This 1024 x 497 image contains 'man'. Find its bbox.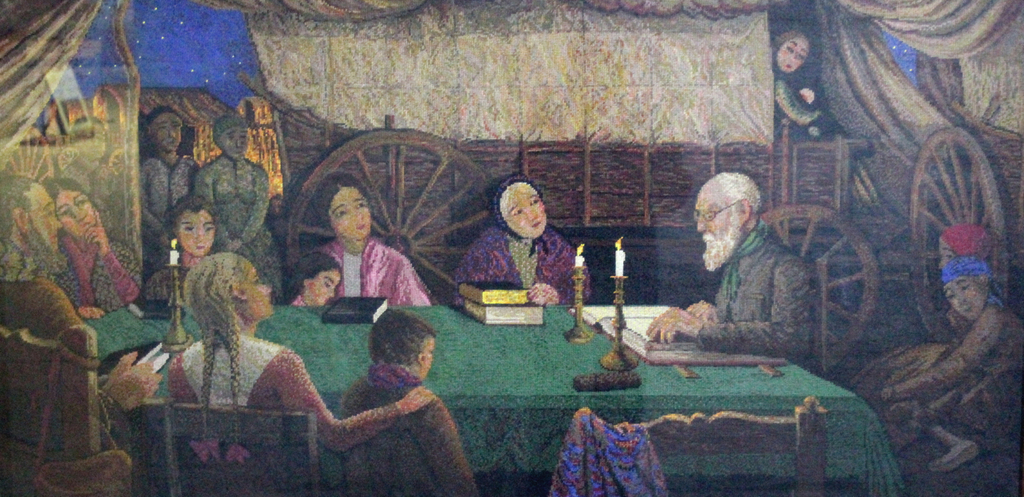
{"x1": 666, "y1": 170, "x2": 864, "y2": 359}.
